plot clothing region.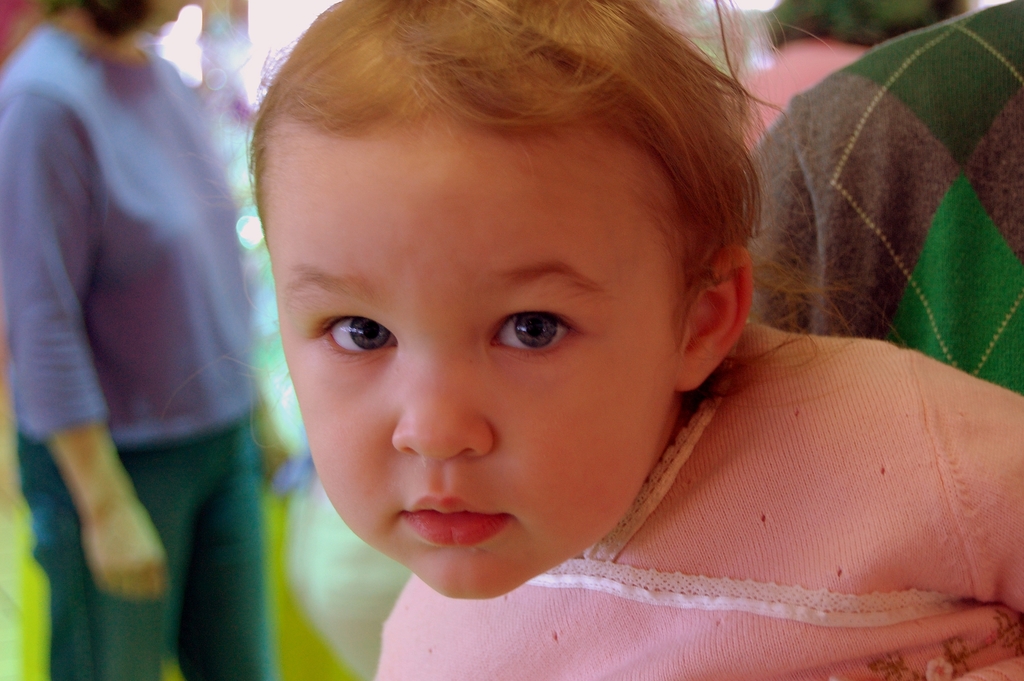
Plotted at <box>0,17,275,680</box>.
